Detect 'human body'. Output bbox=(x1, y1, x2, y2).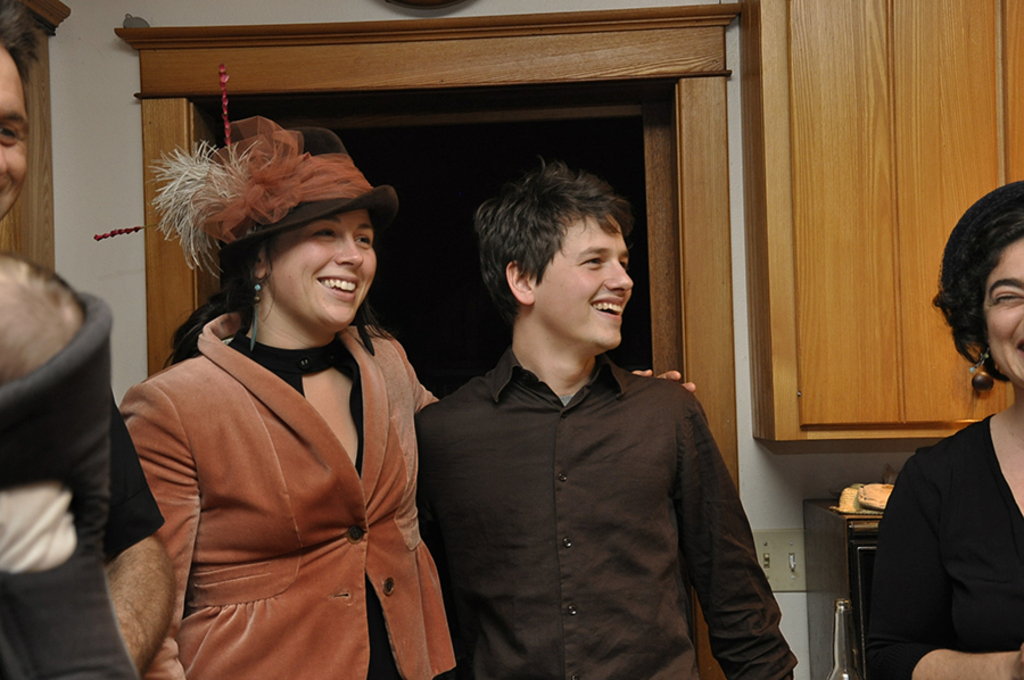
bbox=(416, 155, 793, 675).
